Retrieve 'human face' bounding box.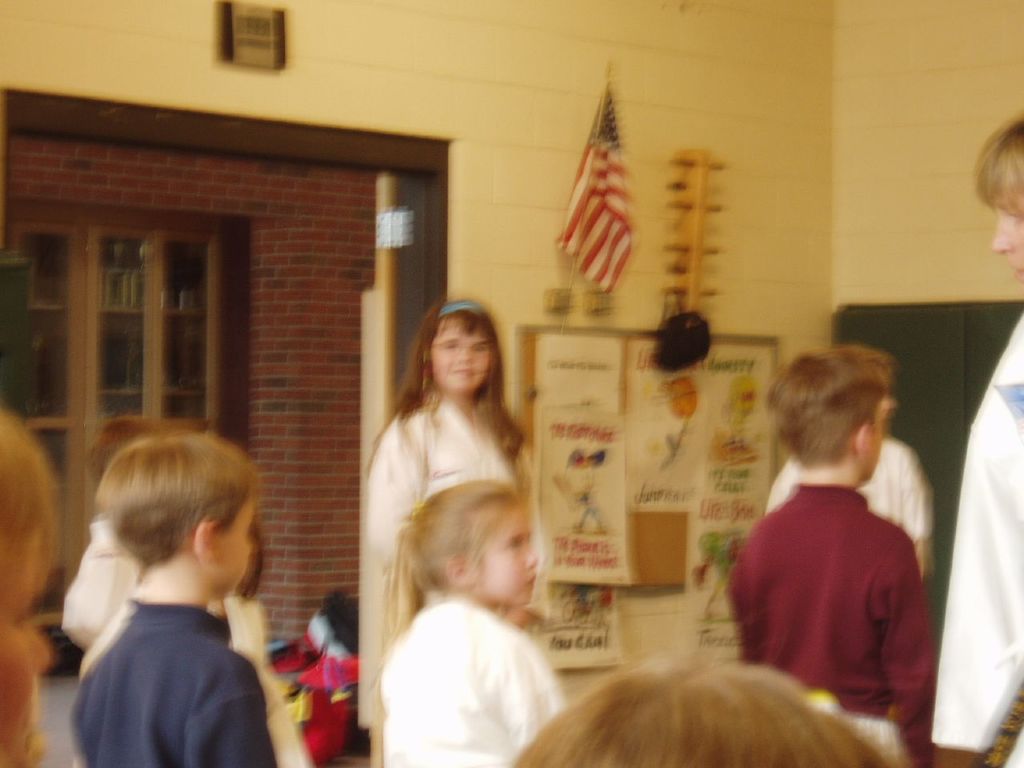
Bounding box: [429, 318, 489, 391].
